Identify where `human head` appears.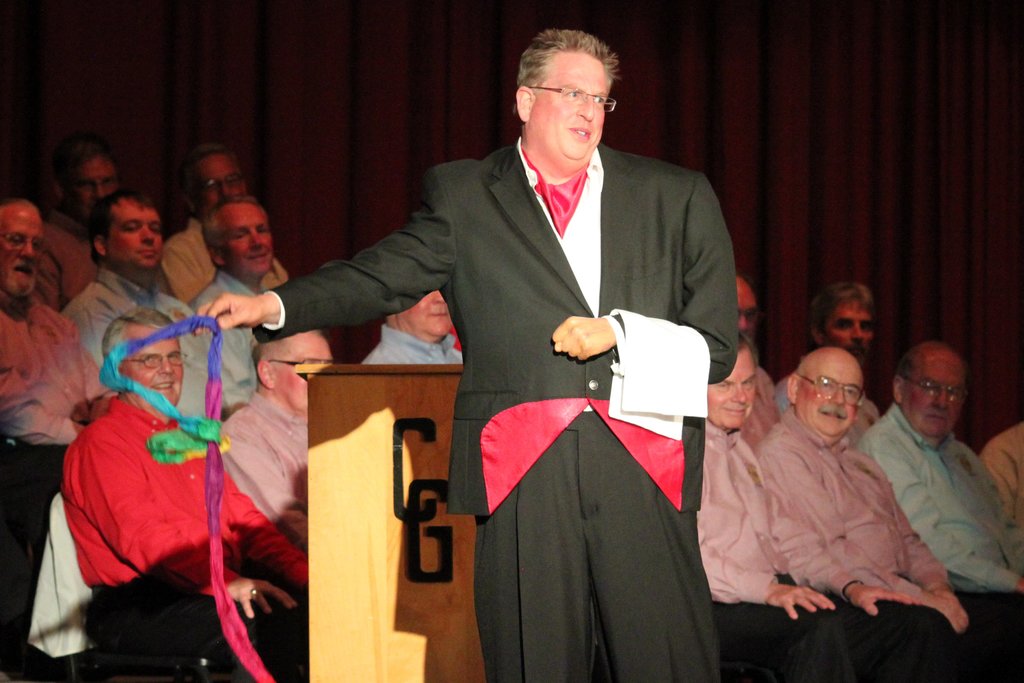
Appears at 381/287/455/341.
